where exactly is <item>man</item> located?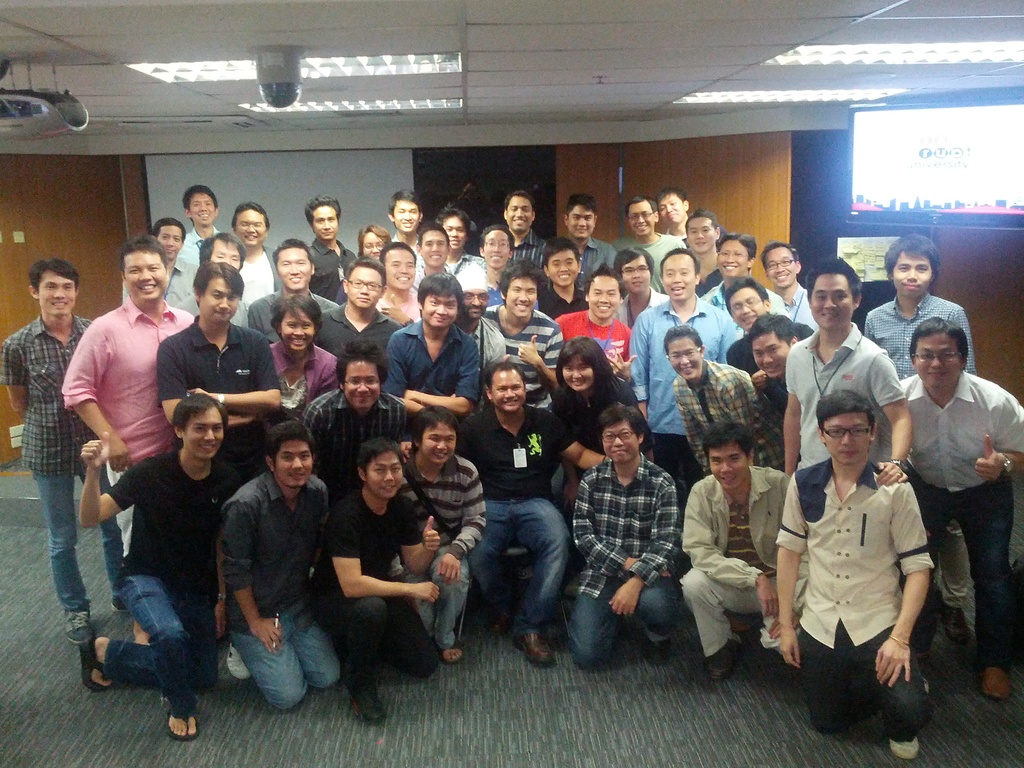
Its bounding box is pyautogui.locateOnScreen(312, 437, 442, 722).
